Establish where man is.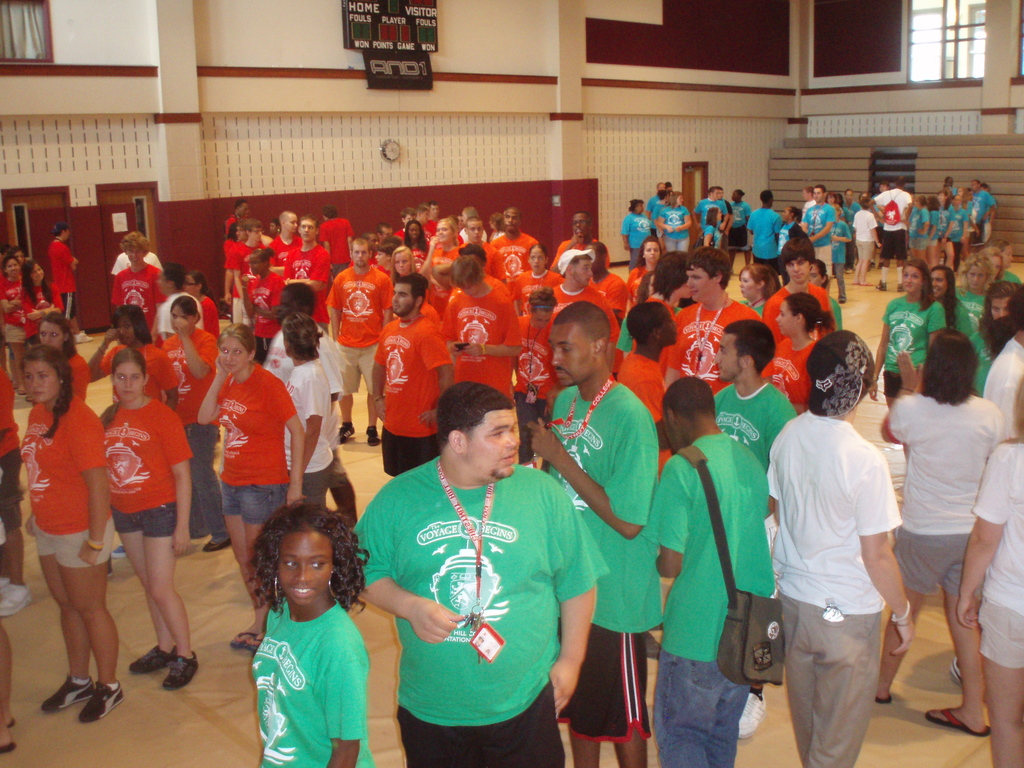
Established at (266,209,306,276).
